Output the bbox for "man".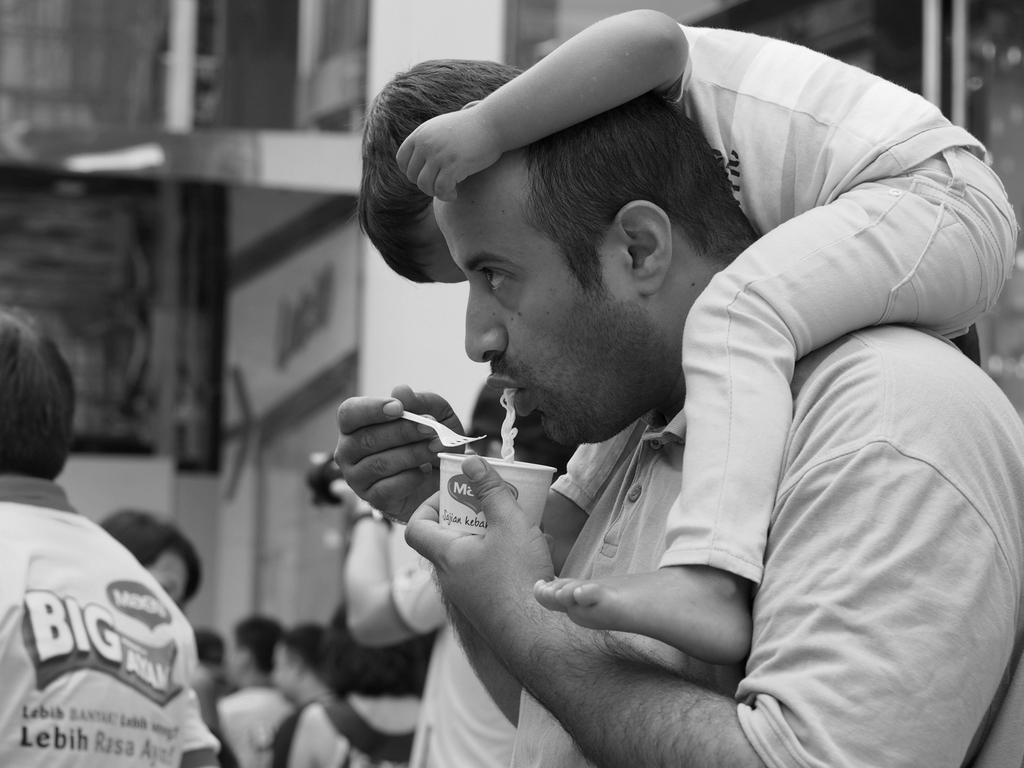
left=283, top=10, right=1023, bottom=730.
